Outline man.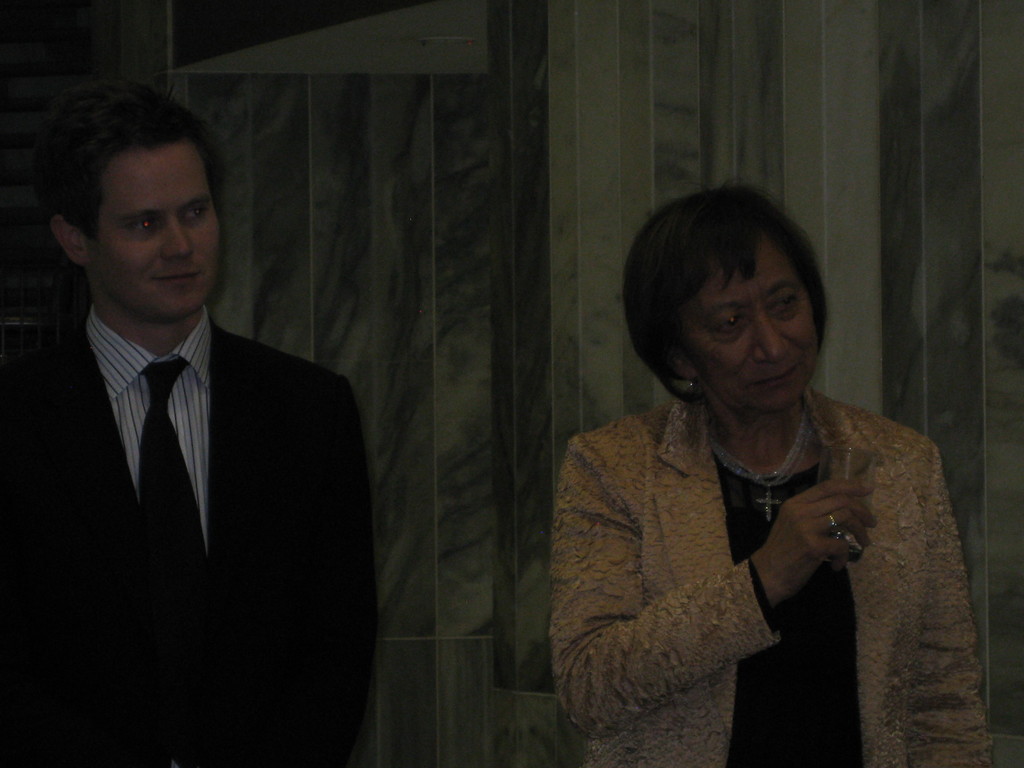
Outline: <region>15, 104, 364, 739</region>.
